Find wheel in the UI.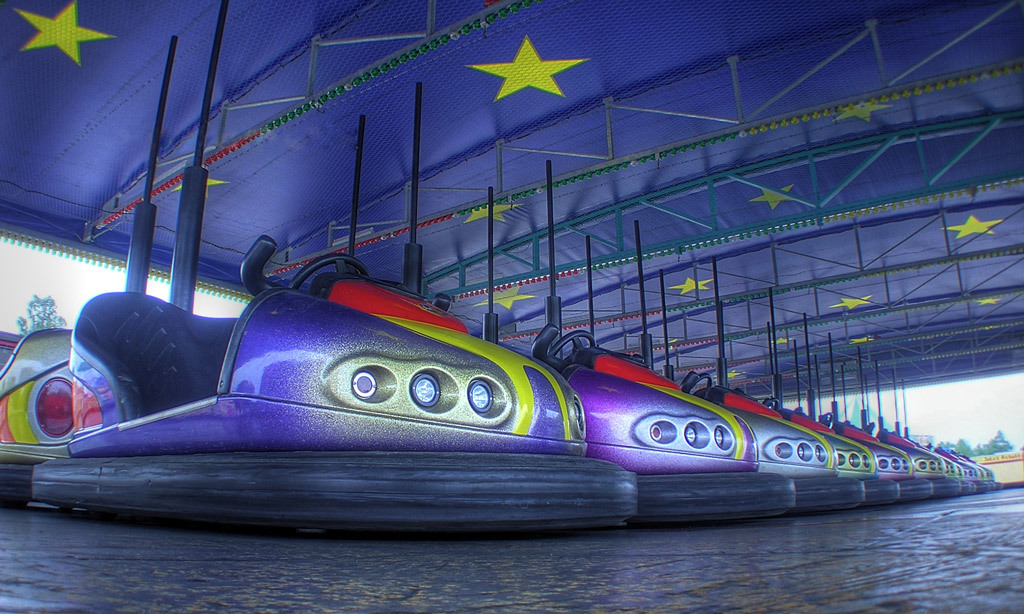
UI element at l=759, t=398, r=778, b=410.
